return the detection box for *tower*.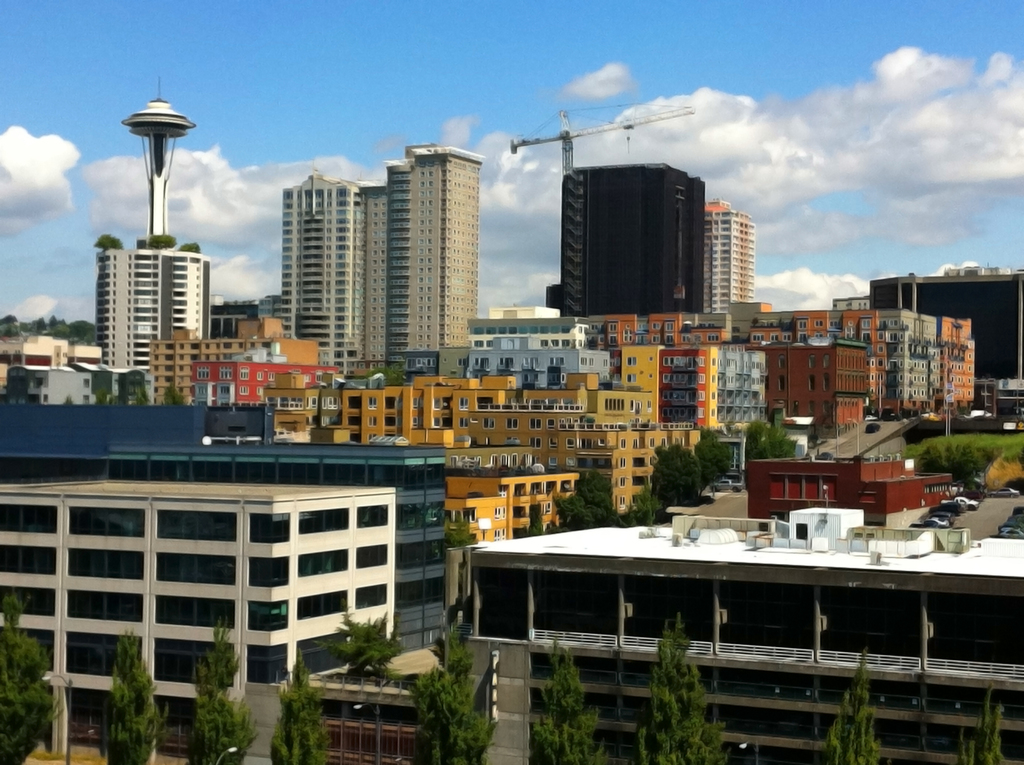
bbox(539, 123, 712, 323).
